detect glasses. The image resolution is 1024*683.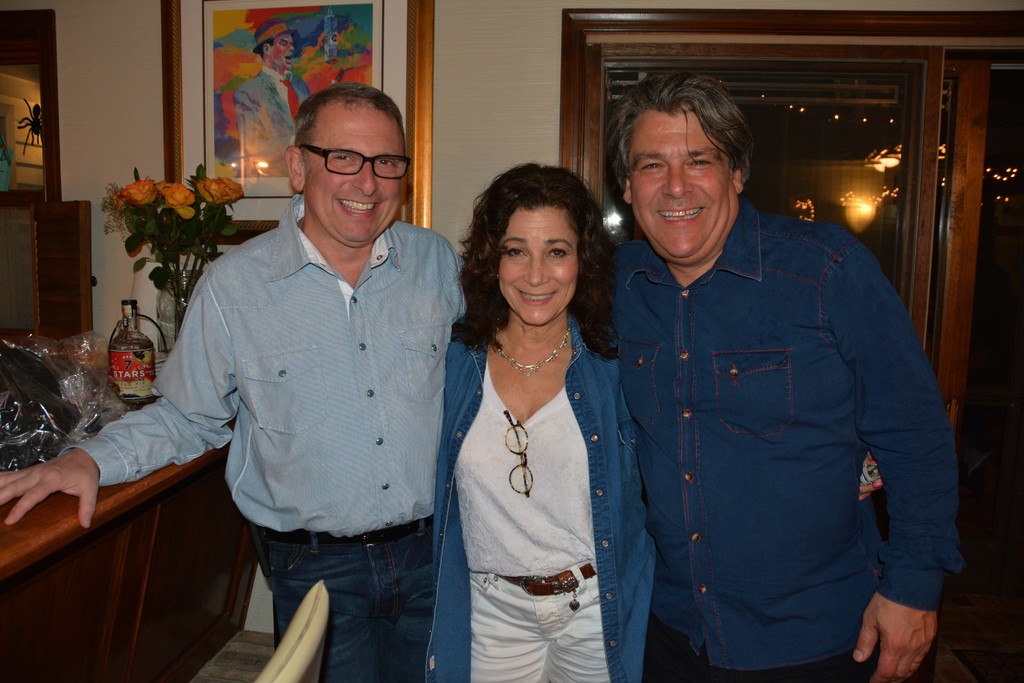
298 144 414 179.
